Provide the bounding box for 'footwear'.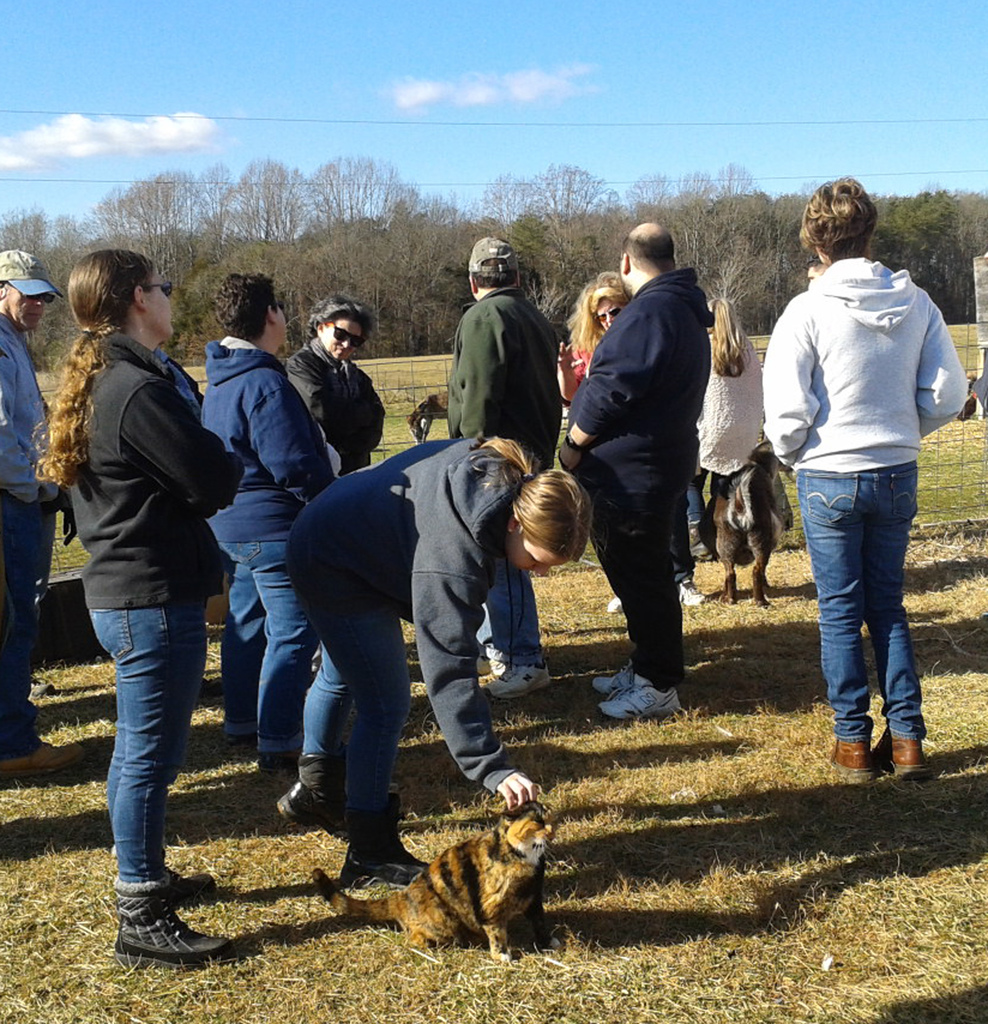
114:886:238:977.
